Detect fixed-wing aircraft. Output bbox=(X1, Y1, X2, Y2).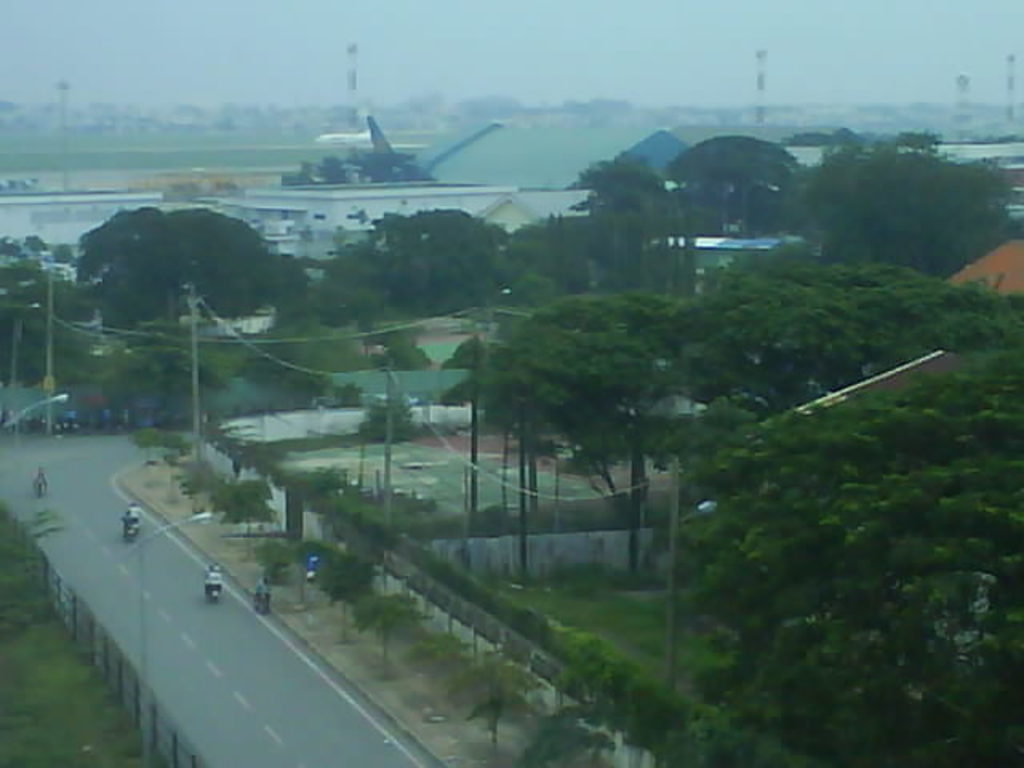
bbox=(310, 115, 419, 150).
